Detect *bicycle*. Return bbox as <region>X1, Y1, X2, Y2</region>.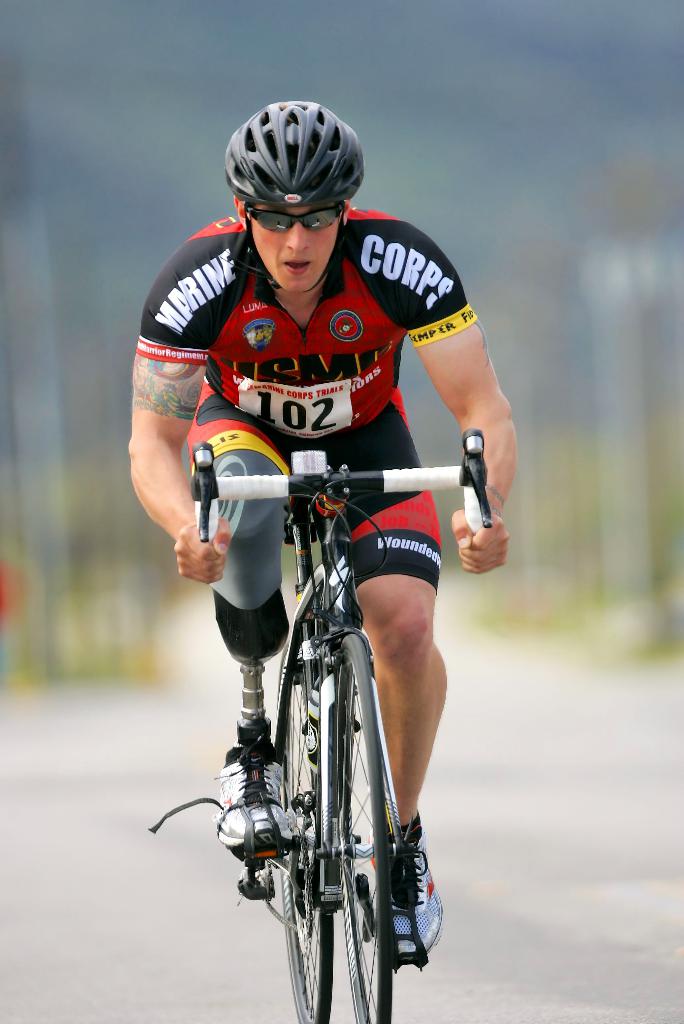
<region>163, 408, 468, 1023</region>.
